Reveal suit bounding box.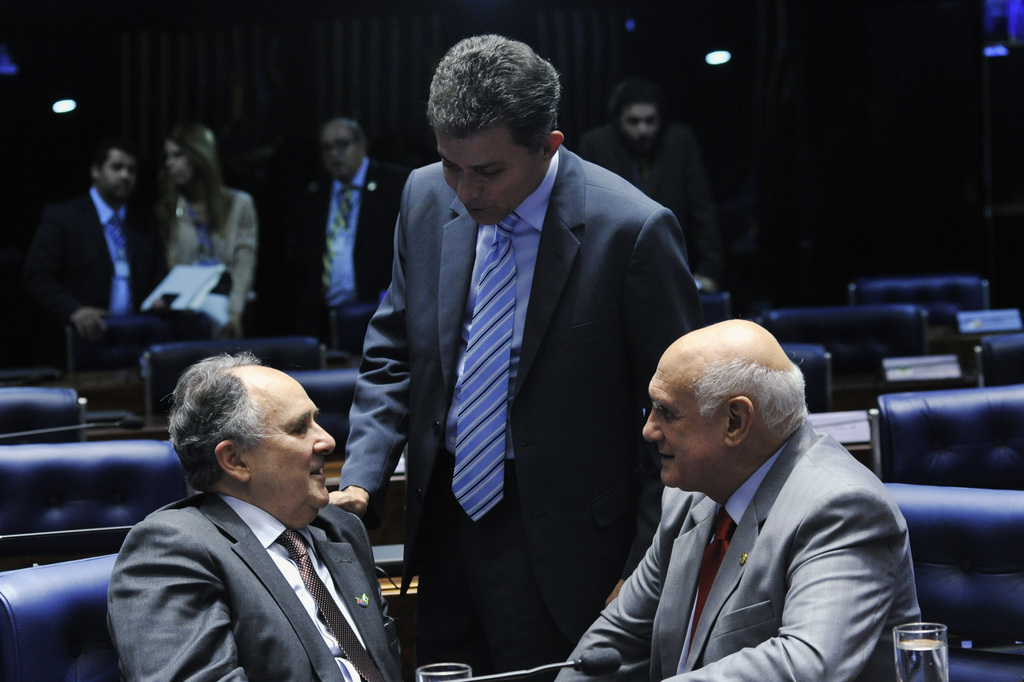
Revealed: box=[99, 491, 400, 681].
